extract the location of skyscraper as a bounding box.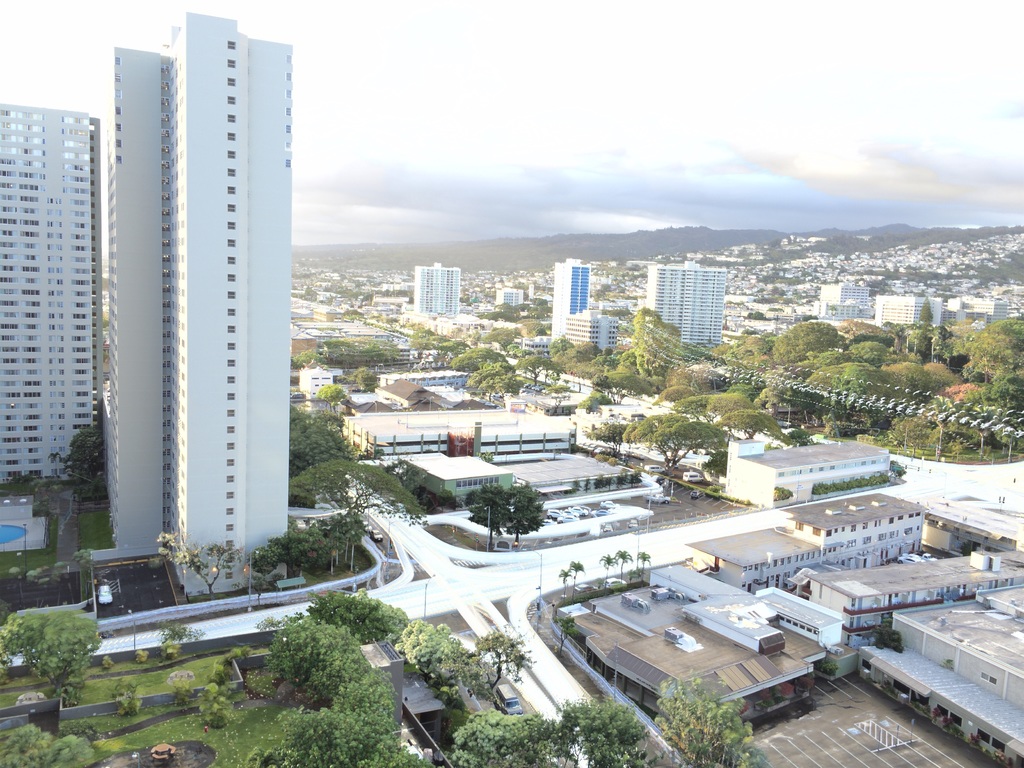
pyautogui.locateOnScreen(0, 104, 100, 483).
